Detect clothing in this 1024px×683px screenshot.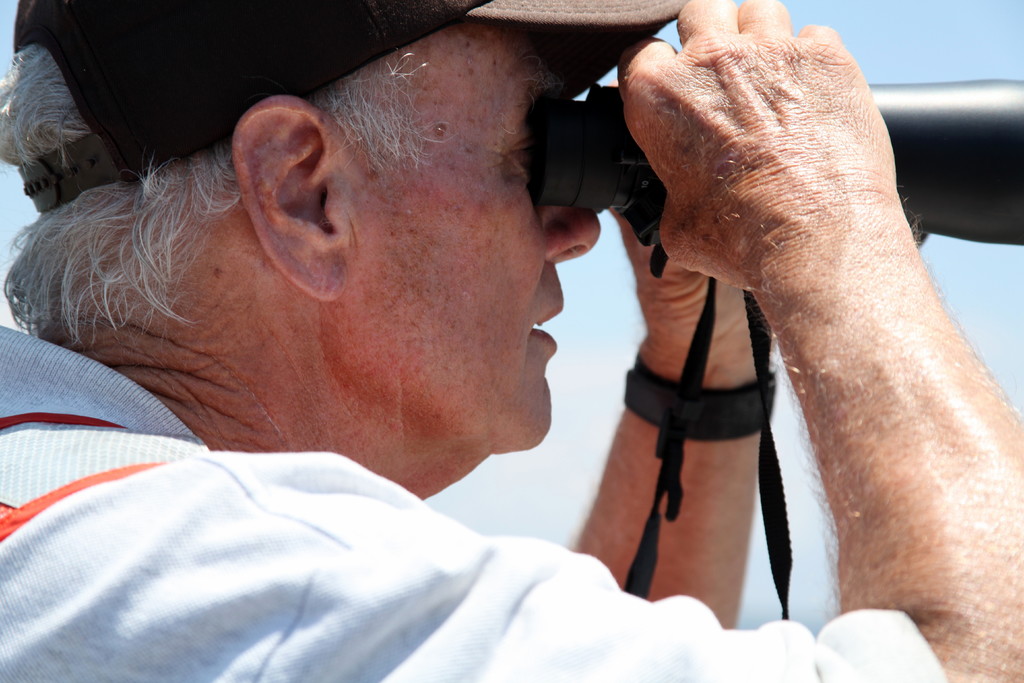
Detection: box(0, 414, 765, 673).
